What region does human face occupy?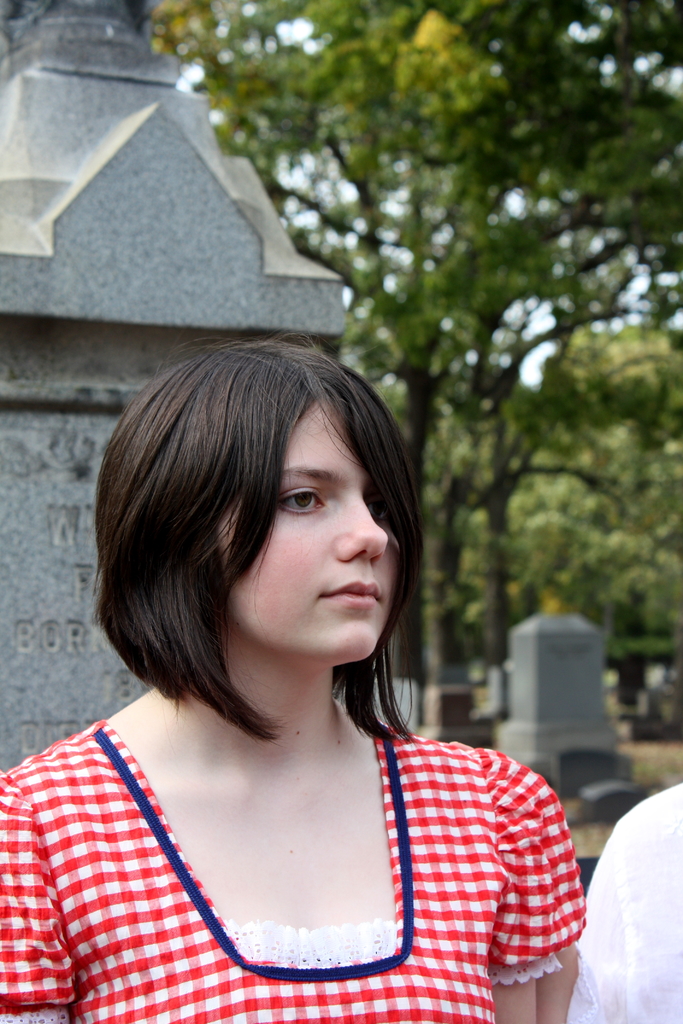
bbox=(212, 400, 399, 653).
